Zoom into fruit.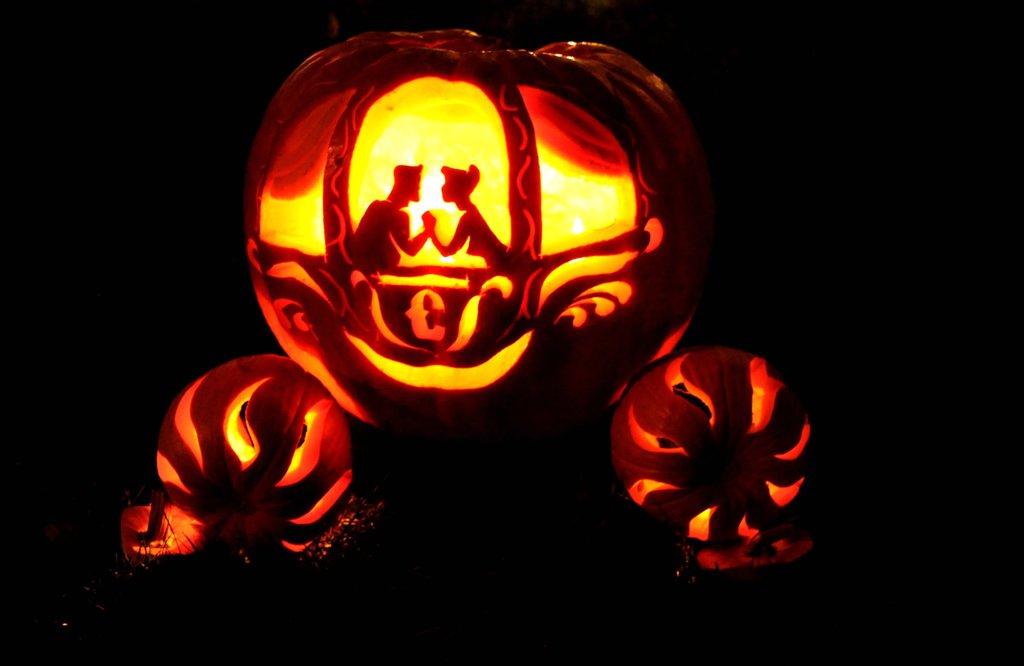
Zoom target: bbox(152, 353, 359, 566).
